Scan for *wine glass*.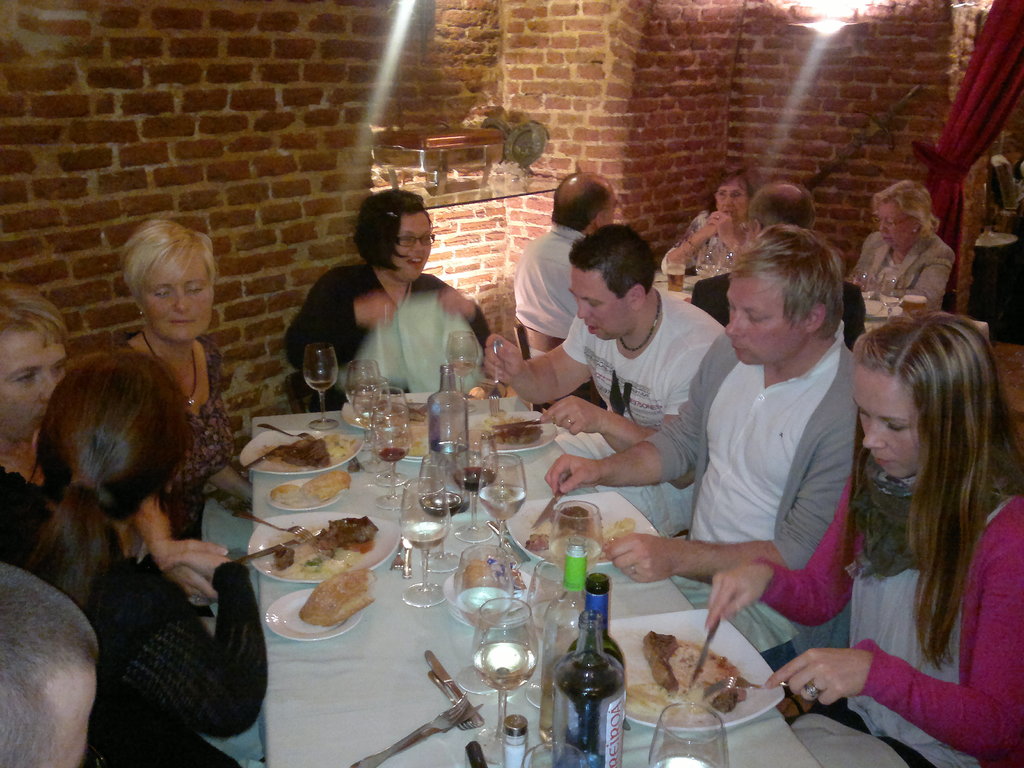
Scan result: [left=469, top=598, right=543, bottom=762].
